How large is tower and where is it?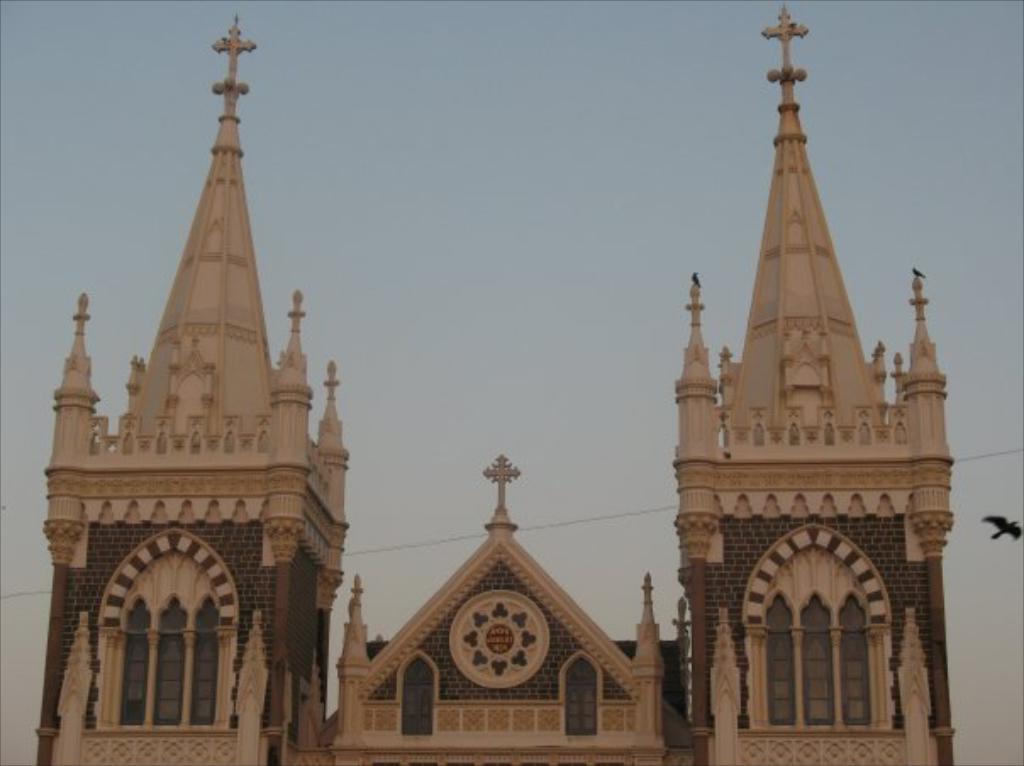
Bounding box: {"x1": 44, "y1": 15, "x2": 337, "y2": 751}.
